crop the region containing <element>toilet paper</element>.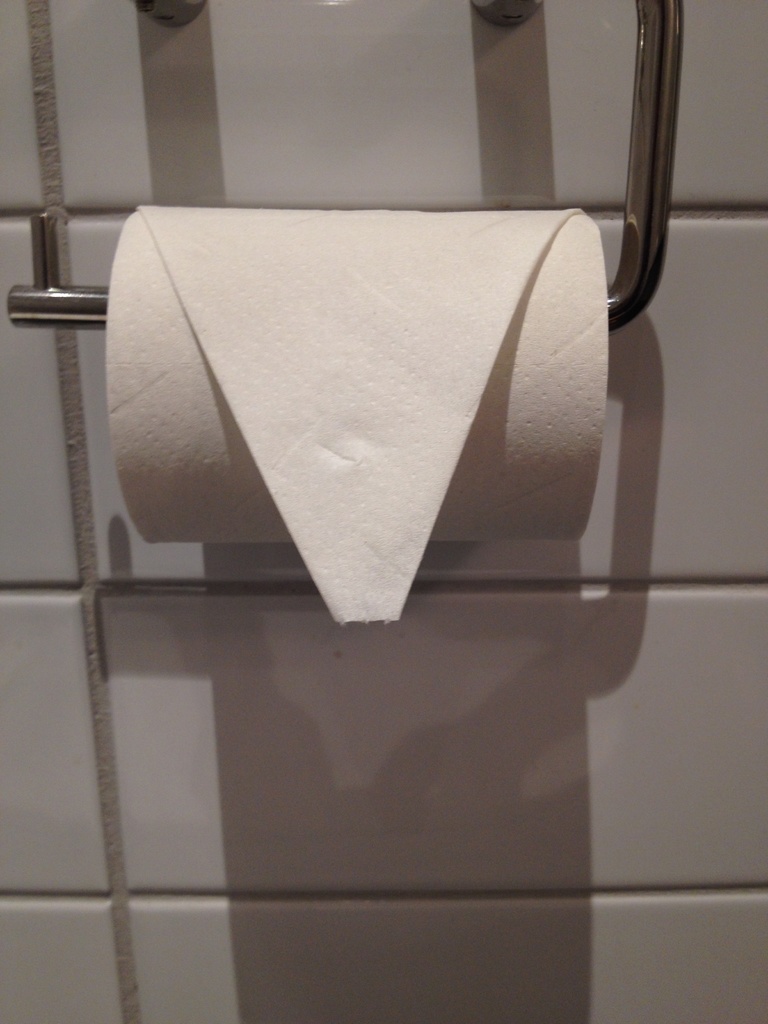
Crop region: l=93, t=195, r=619, b=633.
